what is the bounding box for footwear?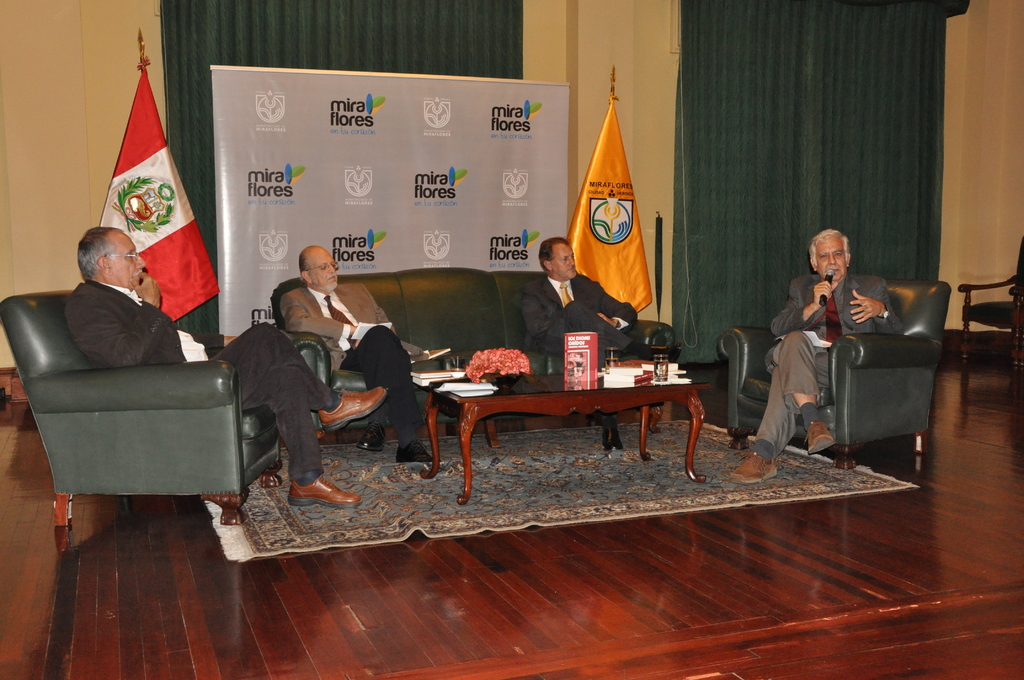
319:387:396:448.
